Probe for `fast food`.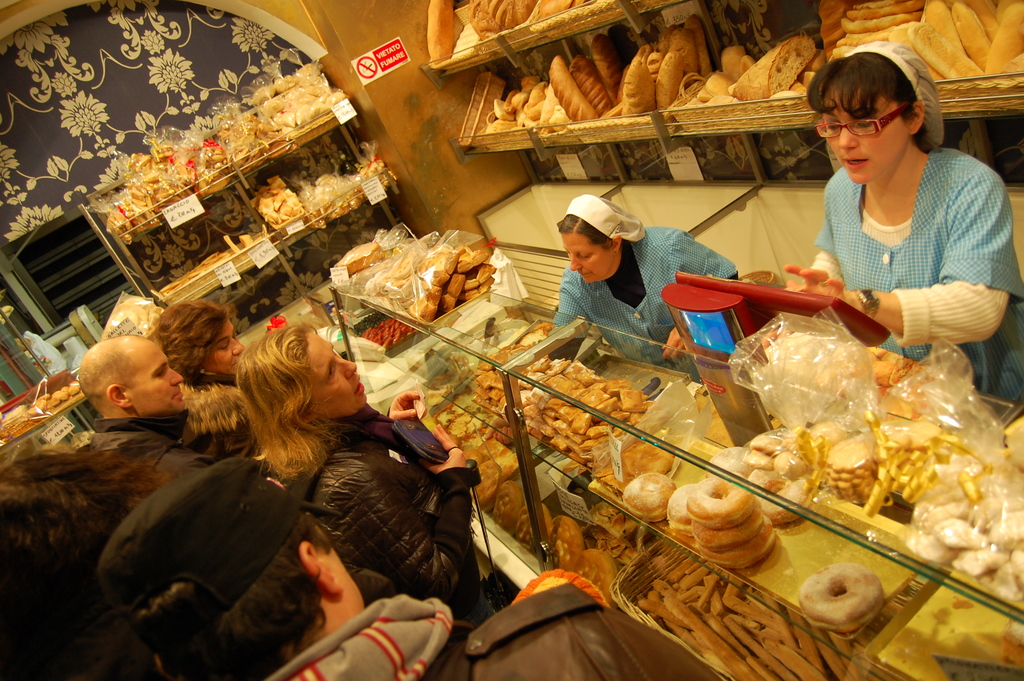
Probe result: [909, 19, 975, 88].
